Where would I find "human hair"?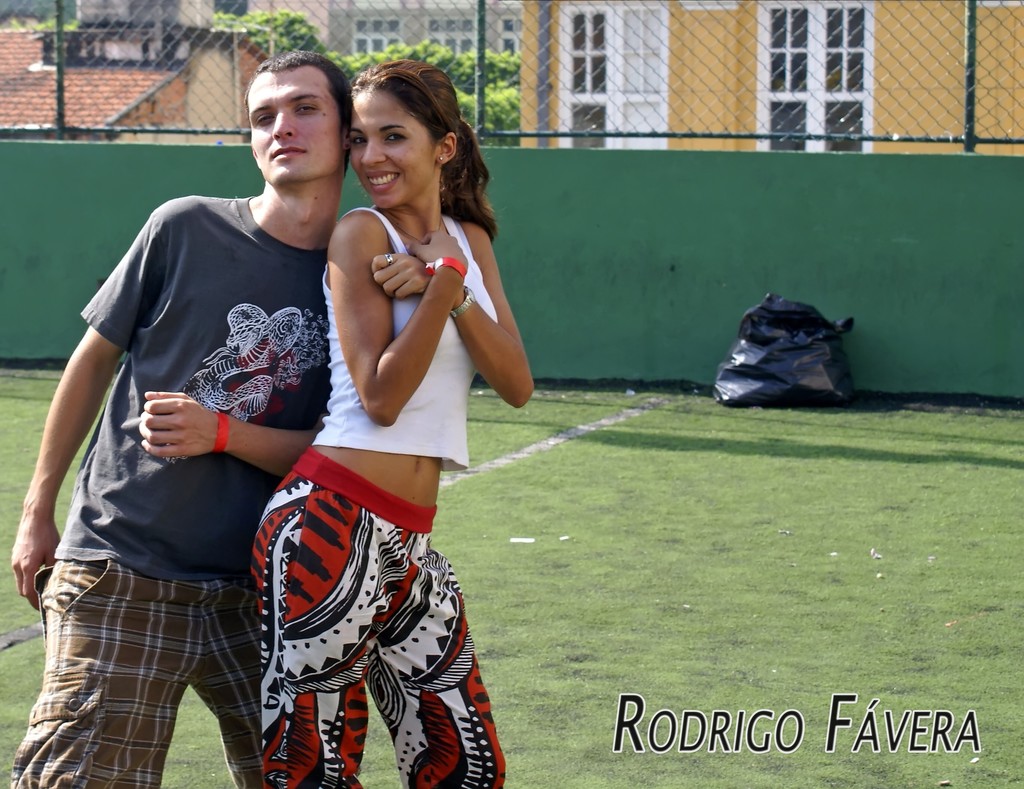
At [left=242, top=54, right=349, bottom=126].
